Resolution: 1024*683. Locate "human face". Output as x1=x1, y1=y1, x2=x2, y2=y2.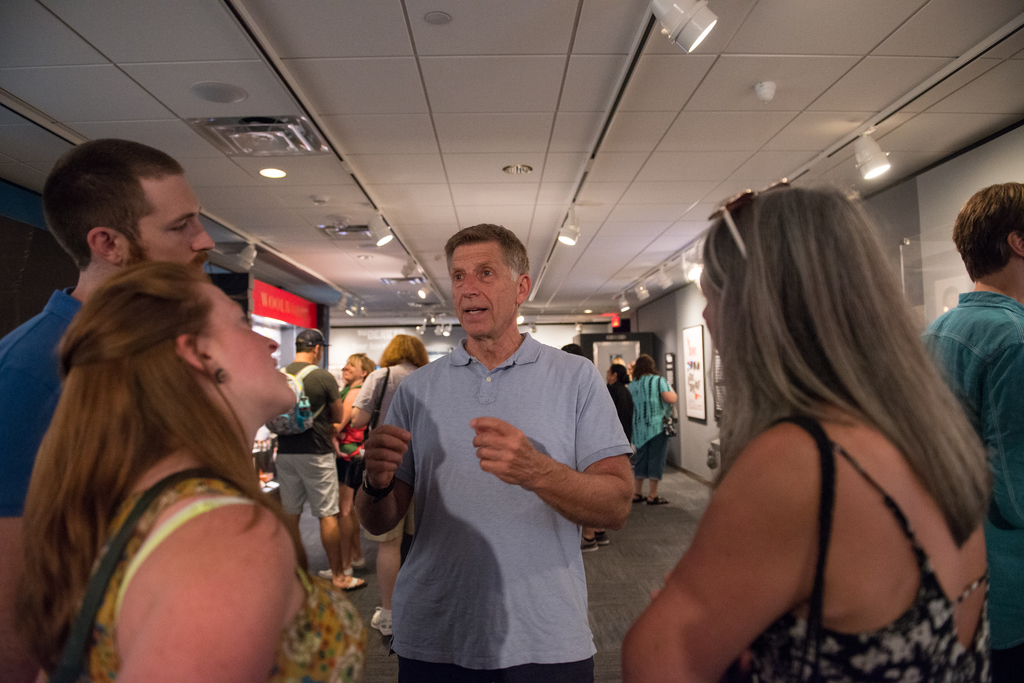
x1=451, y1=246, x2=516, y2=336.
